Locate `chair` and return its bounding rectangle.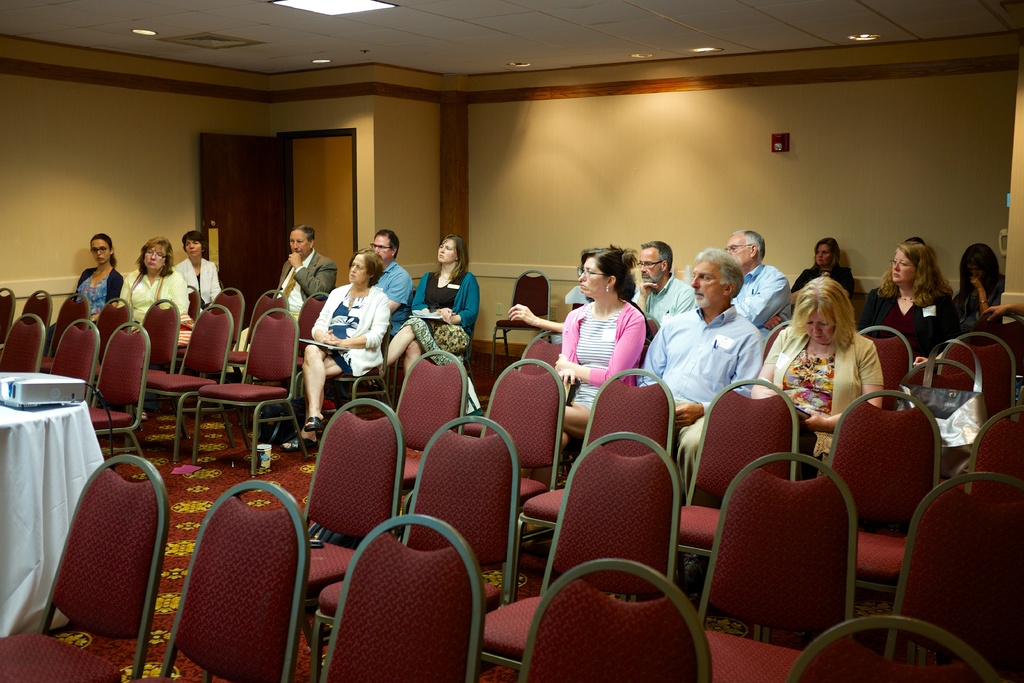
pyautogui.locateOnScreen(670, 373, 803, 624).
